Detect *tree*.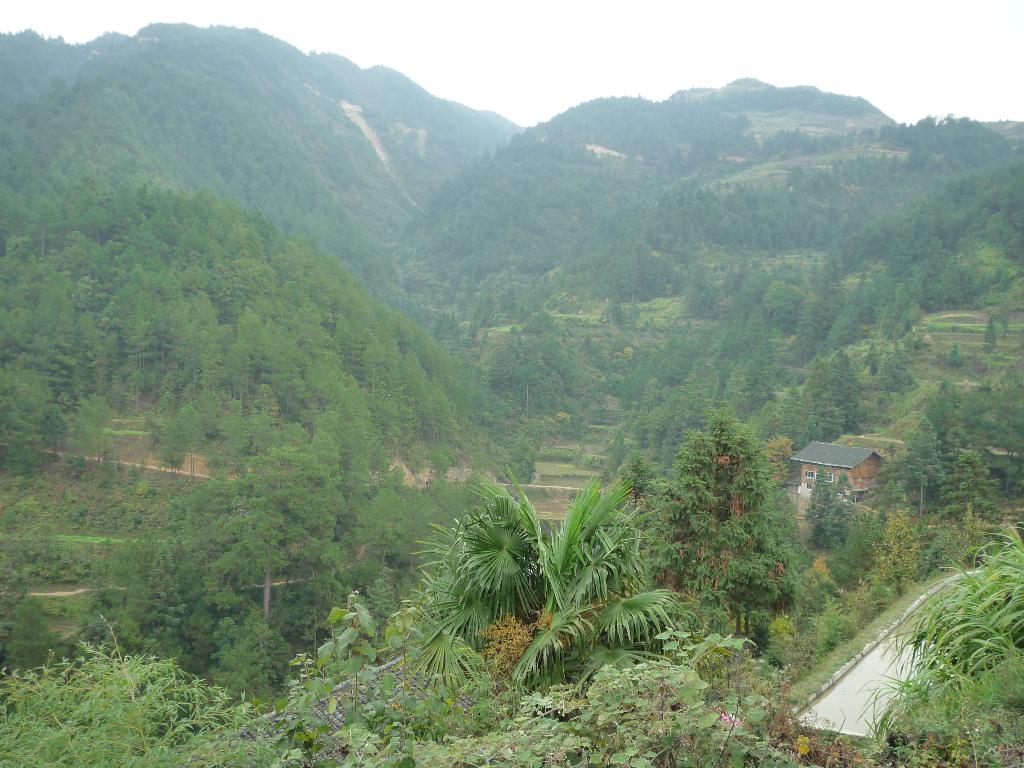
Detected at <bbox>86, 246, 182, 395</bbox>.
